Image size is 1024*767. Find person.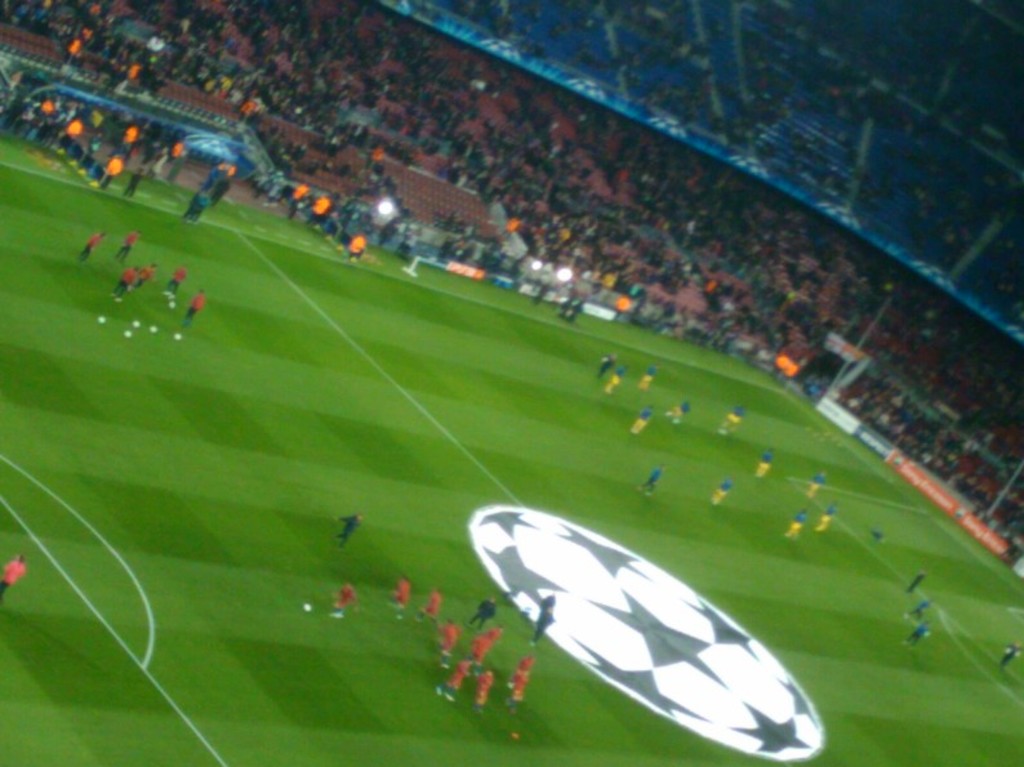
x1=107 y1=263 x2=142 y2=303.
